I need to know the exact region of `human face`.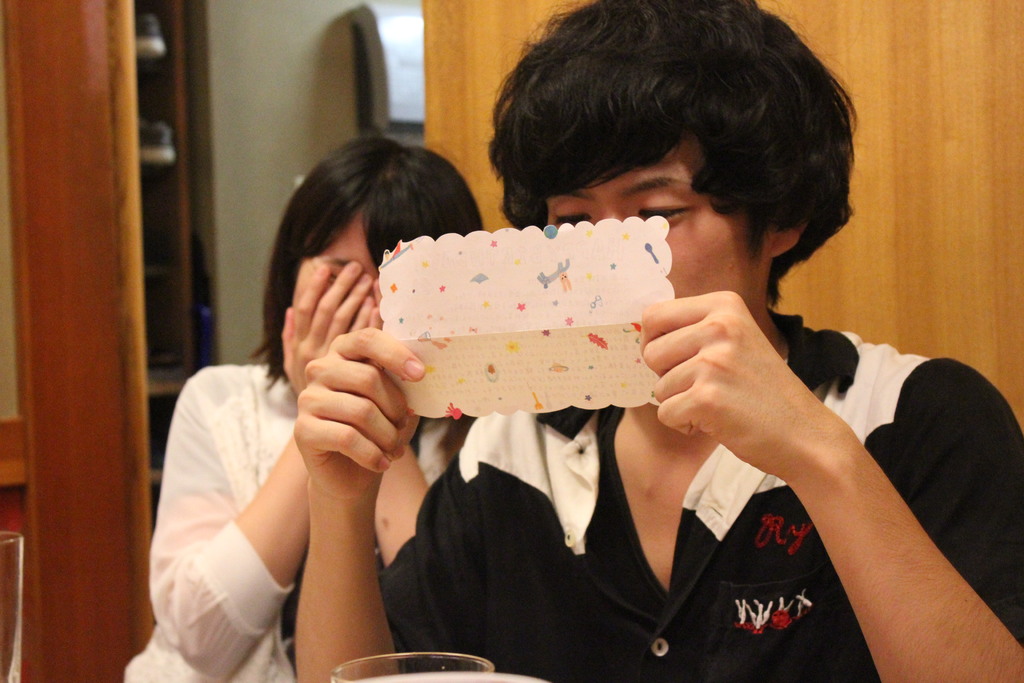
Region: 287,190,387,311.
